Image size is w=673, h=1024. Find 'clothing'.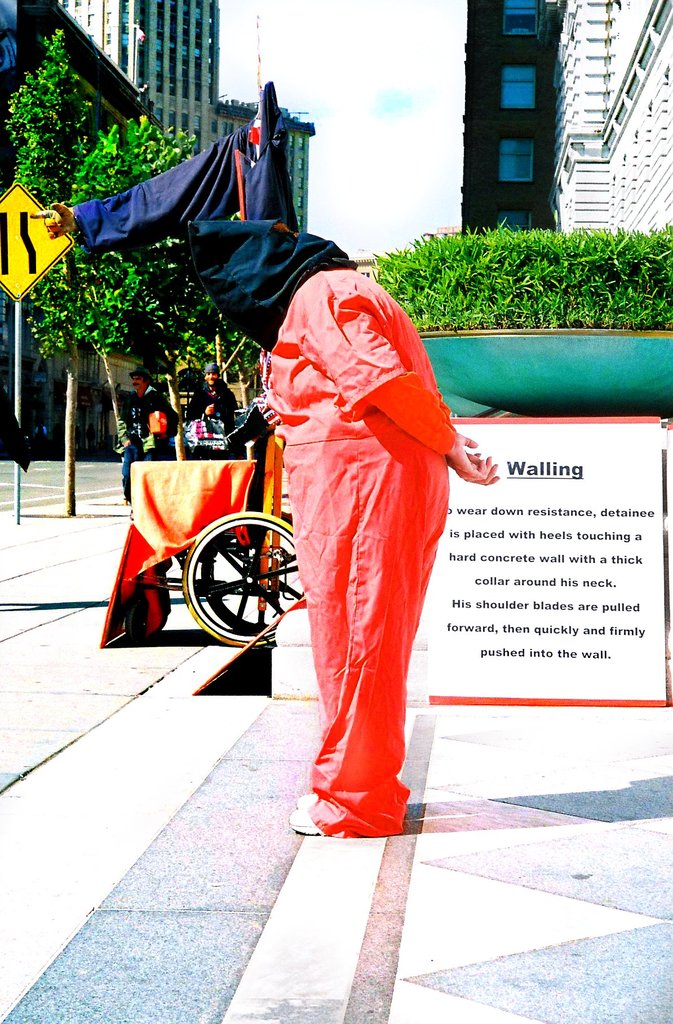
detection(183, 380, 237, 464).
